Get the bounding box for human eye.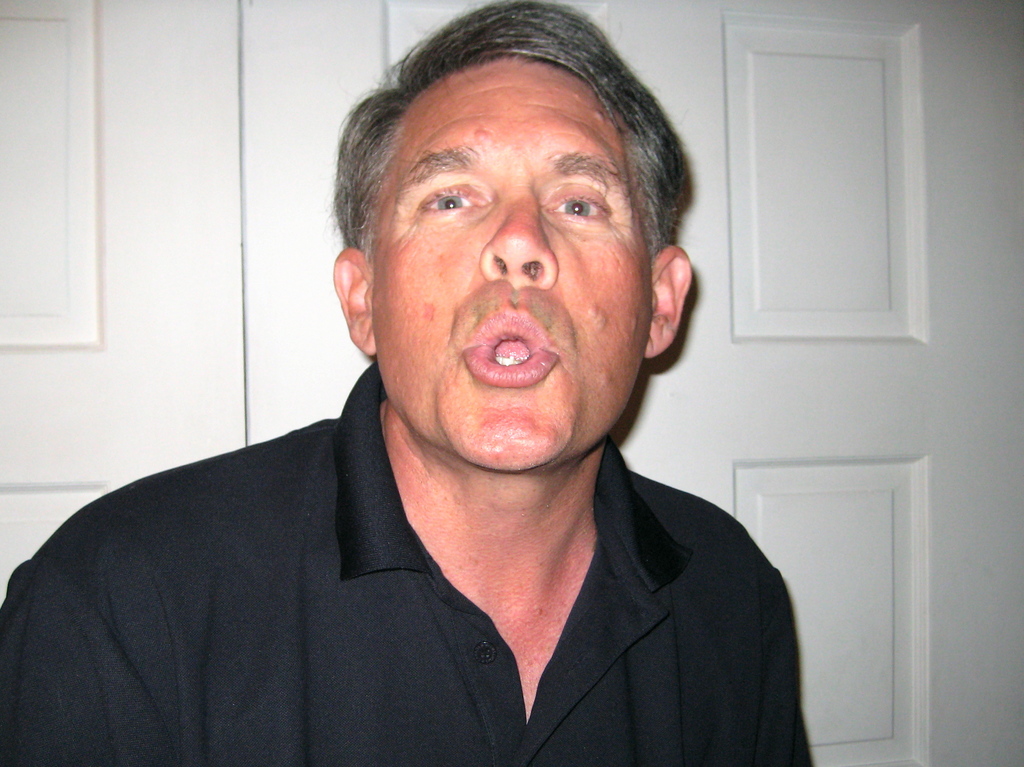
box(546, 188, 620, 223).
